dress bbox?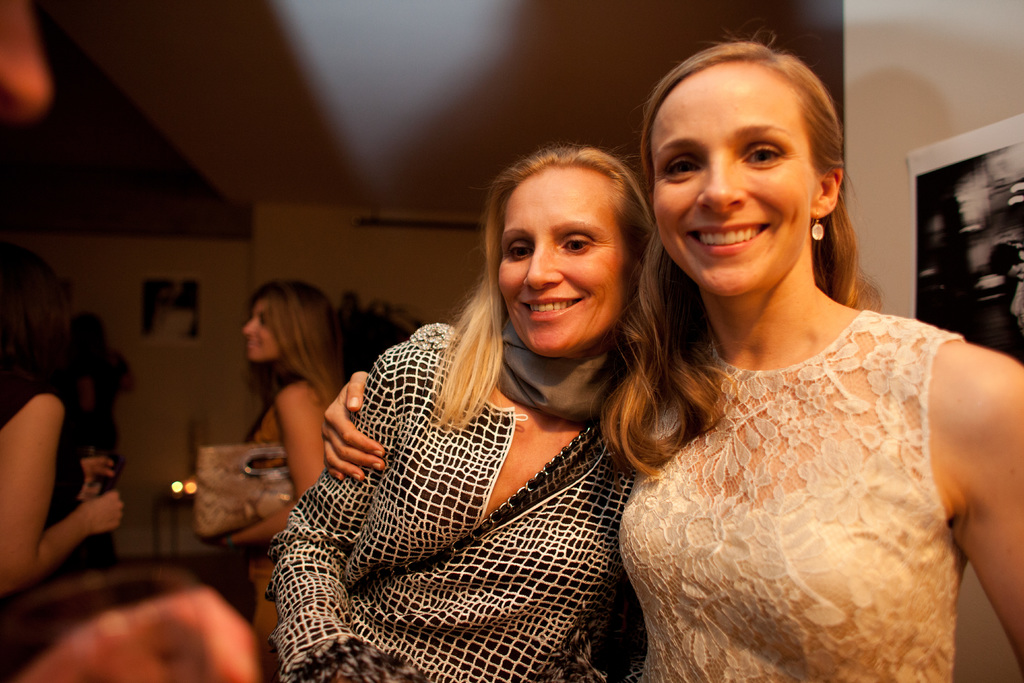
left=252, top=401, right=278, bottom=682
